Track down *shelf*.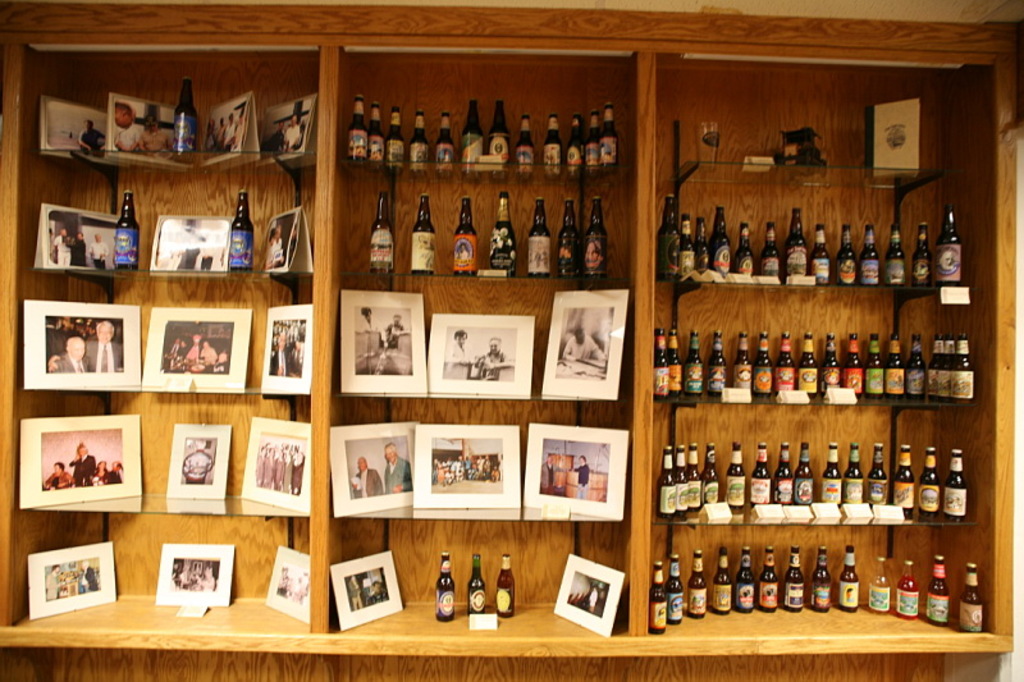
Tracked to crop(681, 161, 934, 193).
